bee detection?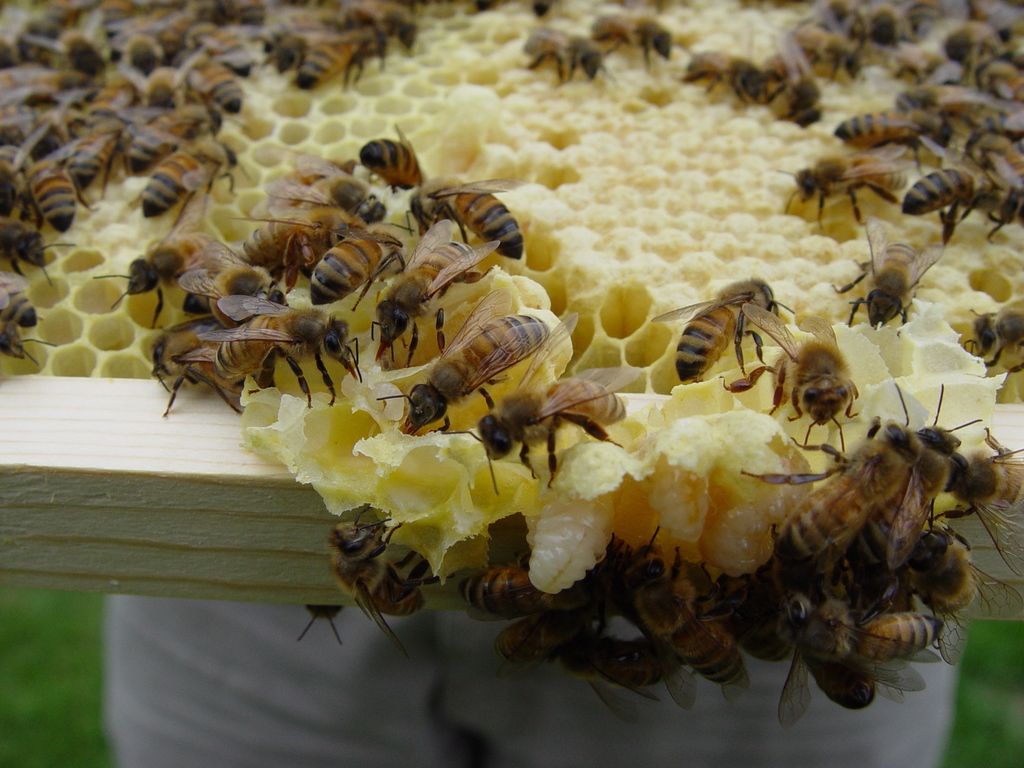
(859, 376, 987, 571)
